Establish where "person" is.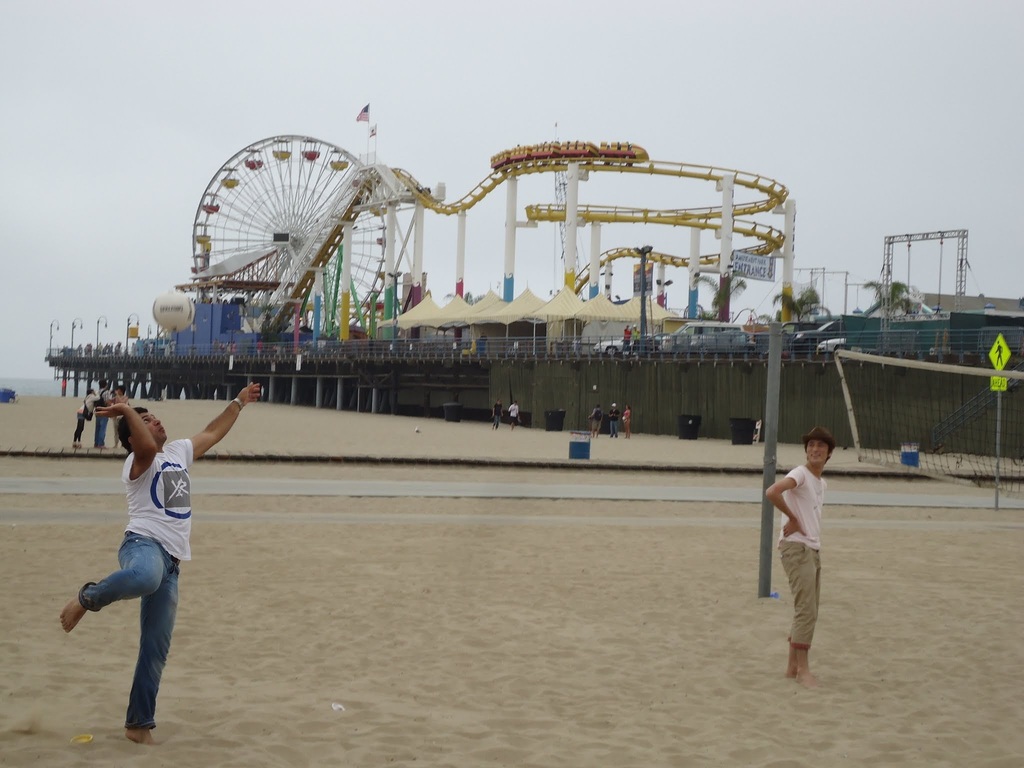
Established at <bbox>63, 380, 253, 746</bbox>.
